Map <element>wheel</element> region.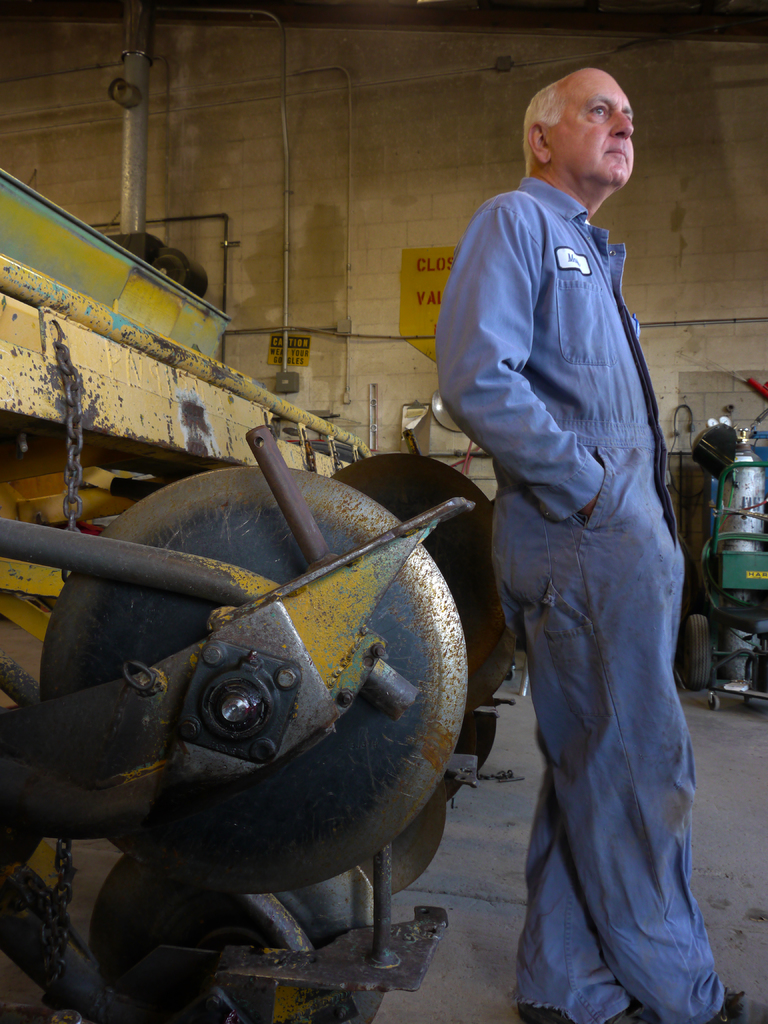
Mapped to region(682, 604, 715, 691).
